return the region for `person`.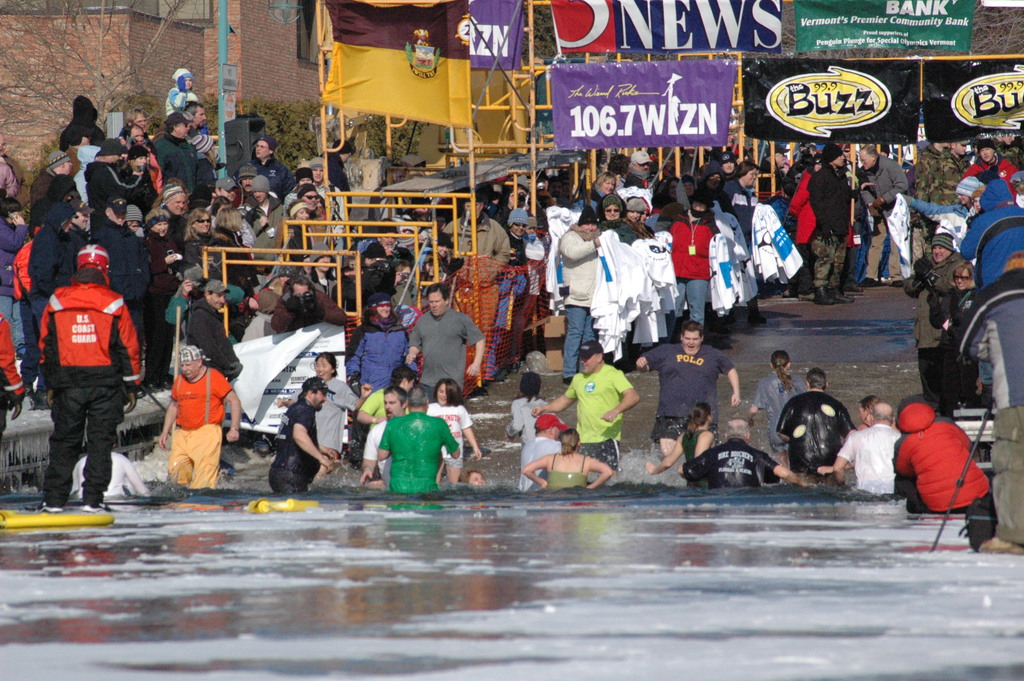
525/179/553/231.
